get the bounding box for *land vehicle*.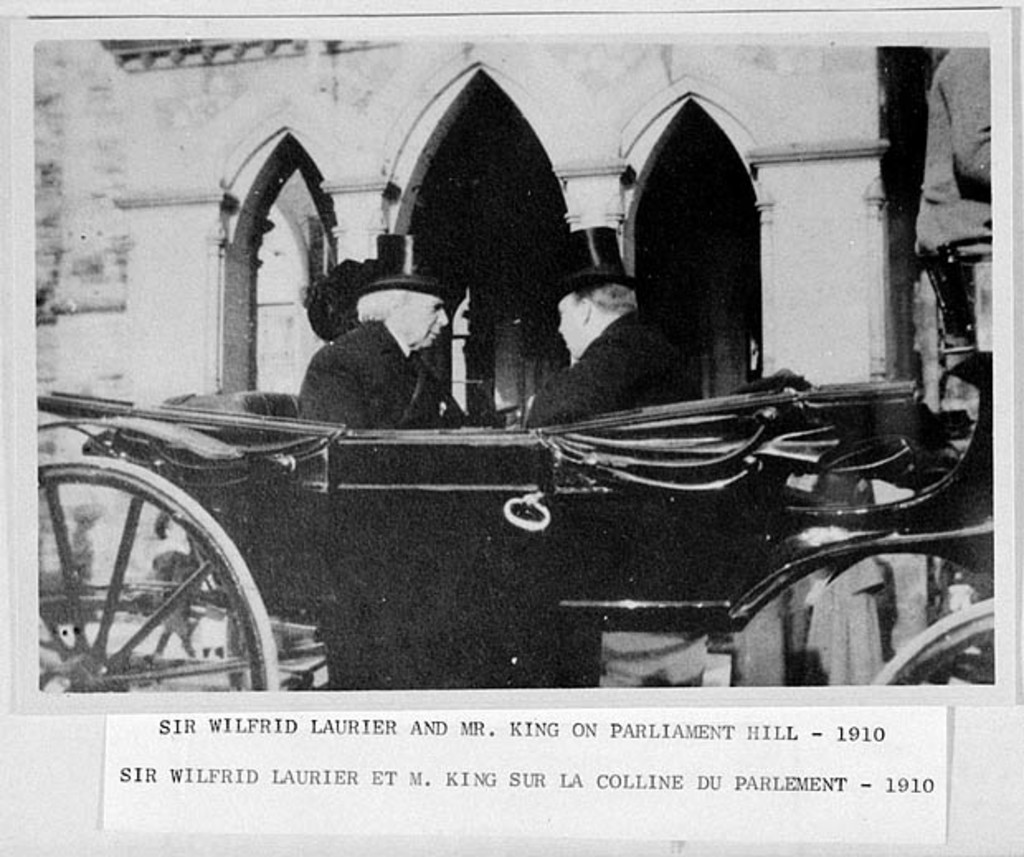
l=28, t=380, r=1003, b=684.
